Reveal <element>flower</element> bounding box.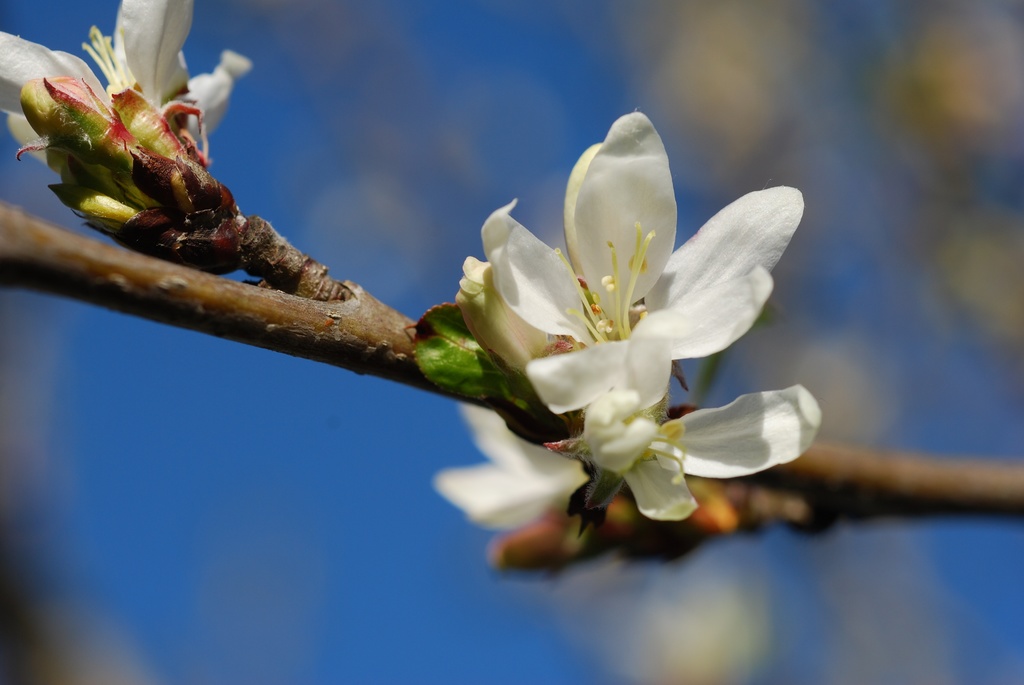
Revealed: 0,0,263,276.
